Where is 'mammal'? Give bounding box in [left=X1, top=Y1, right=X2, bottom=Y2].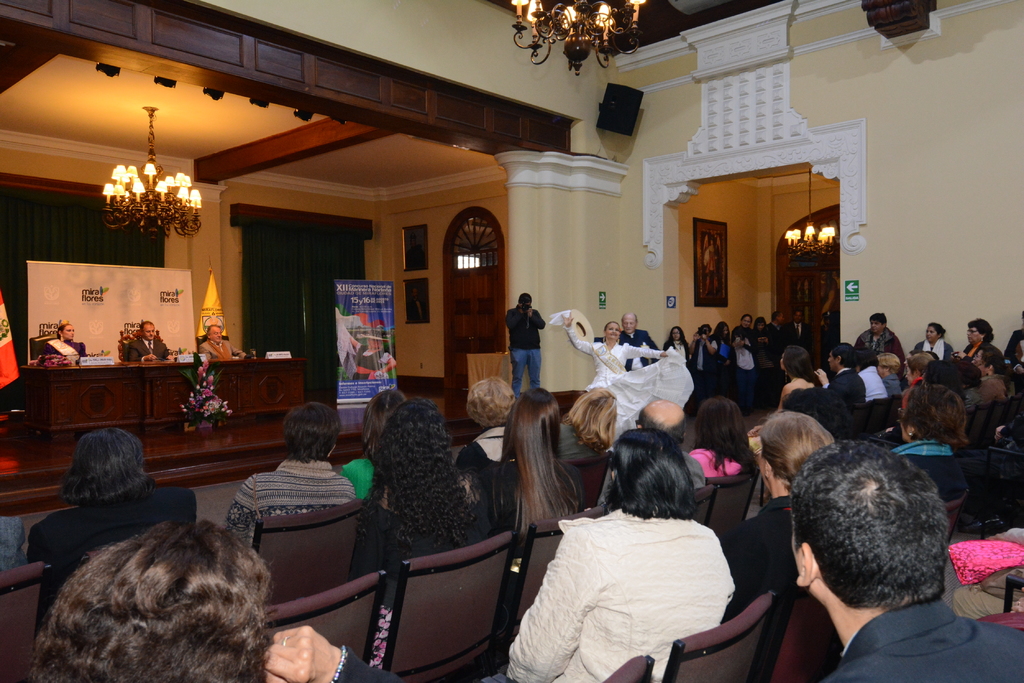
[left=337, top=387, right=405, bottom=501].
